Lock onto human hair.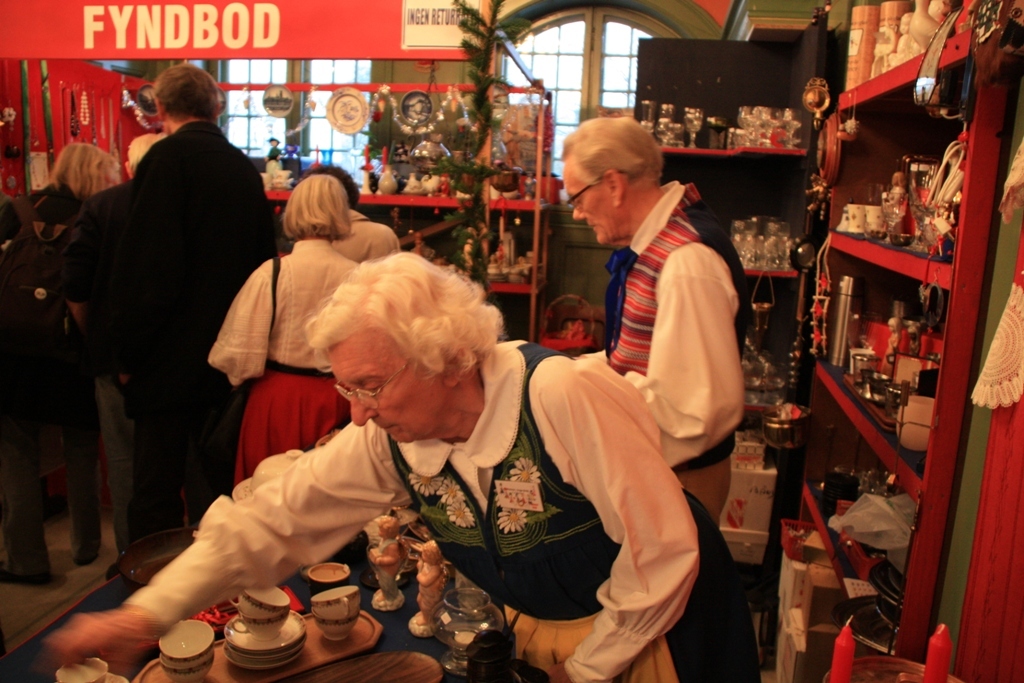
Locked: [left=308, top=165, right=361, bottom=213].
